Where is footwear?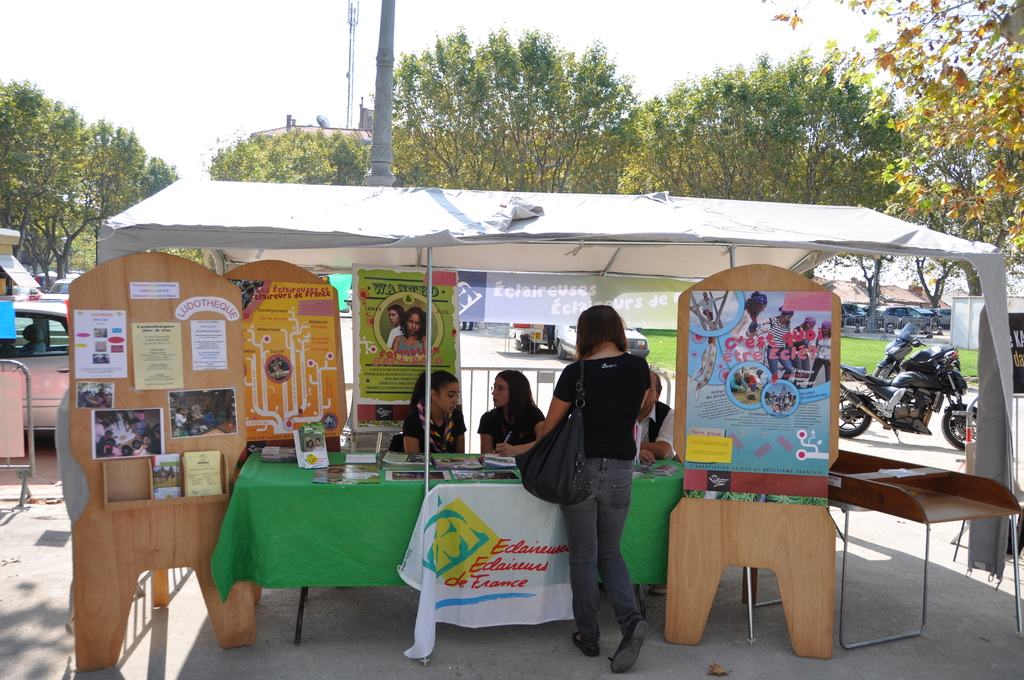
pyautogui.locateOnScreen(572, 626, 603, 656).
